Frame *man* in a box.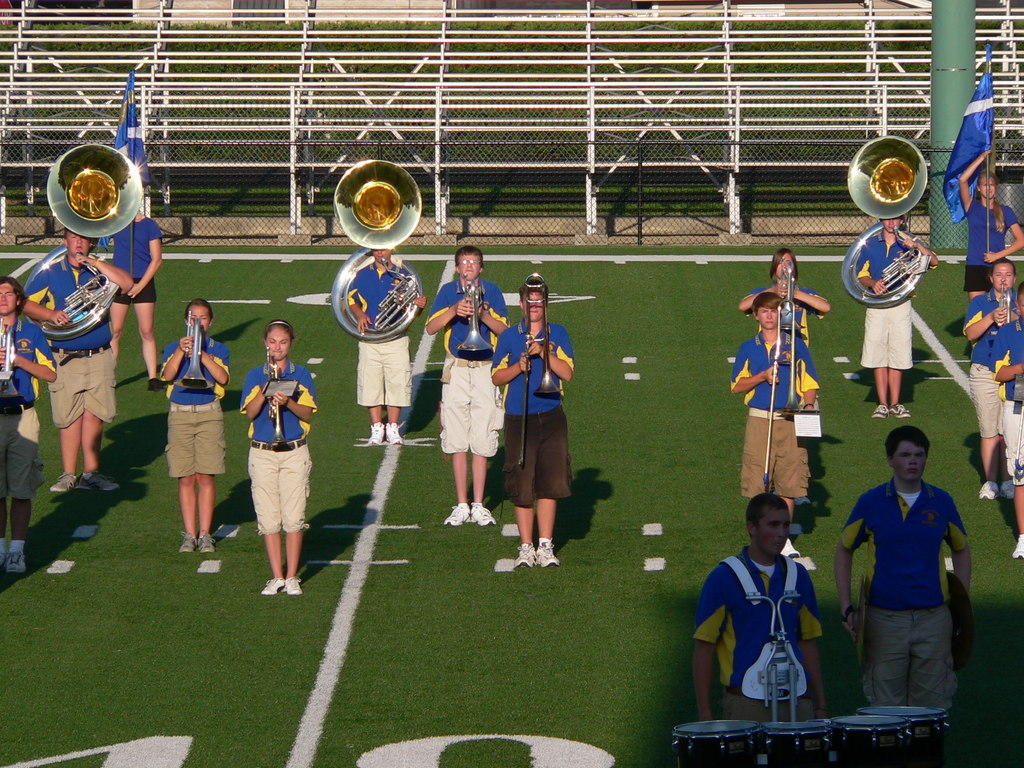
box(0, 282, 52, 575).
